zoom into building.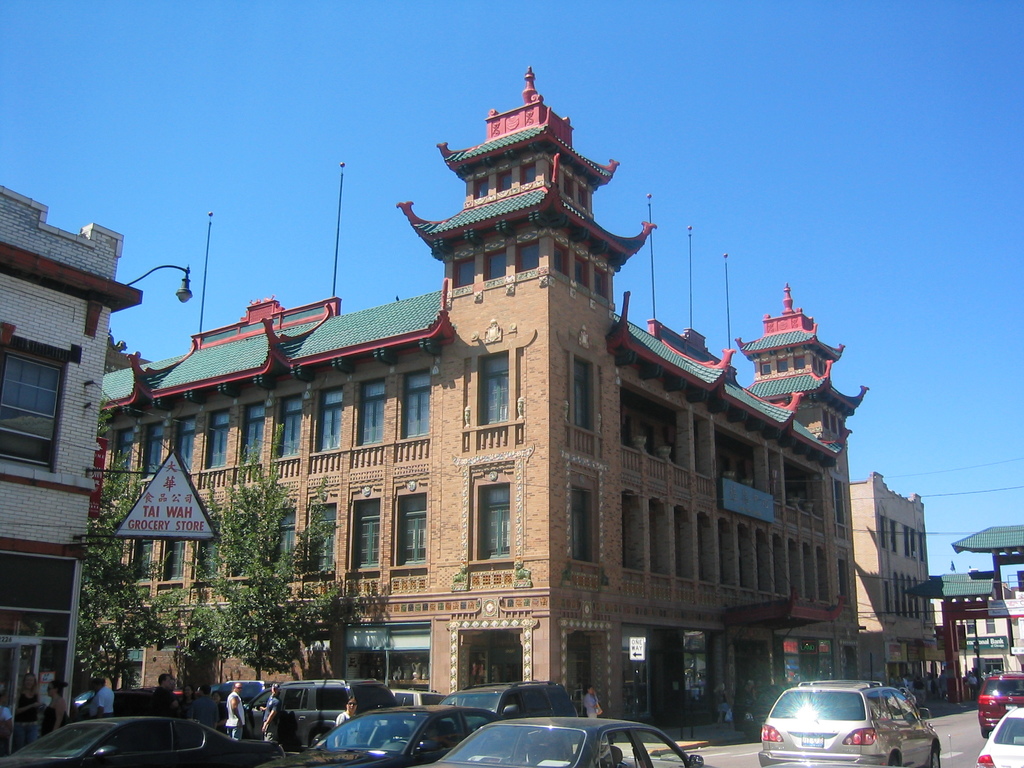
Zoom target: {"x1": 855, "y1": 471, "x2": 931, "y2": 689}.
